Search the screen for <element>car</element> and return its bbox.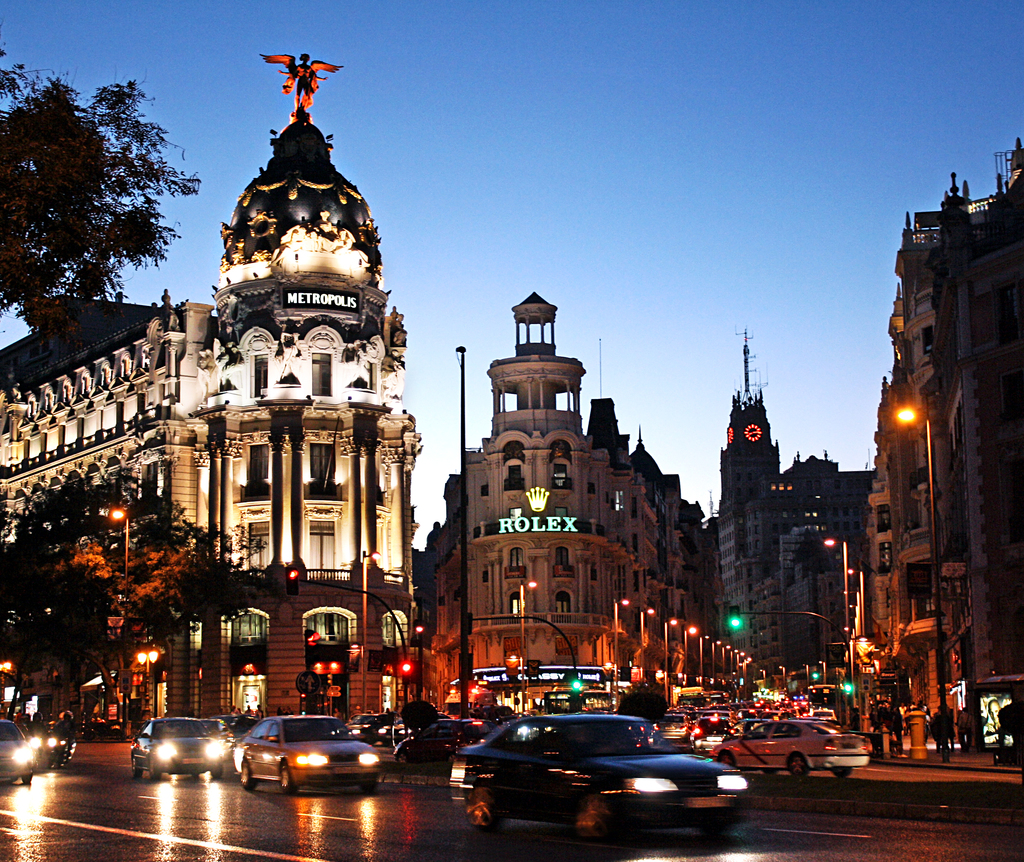
Found: select_region(438, 721, 745, 824).
